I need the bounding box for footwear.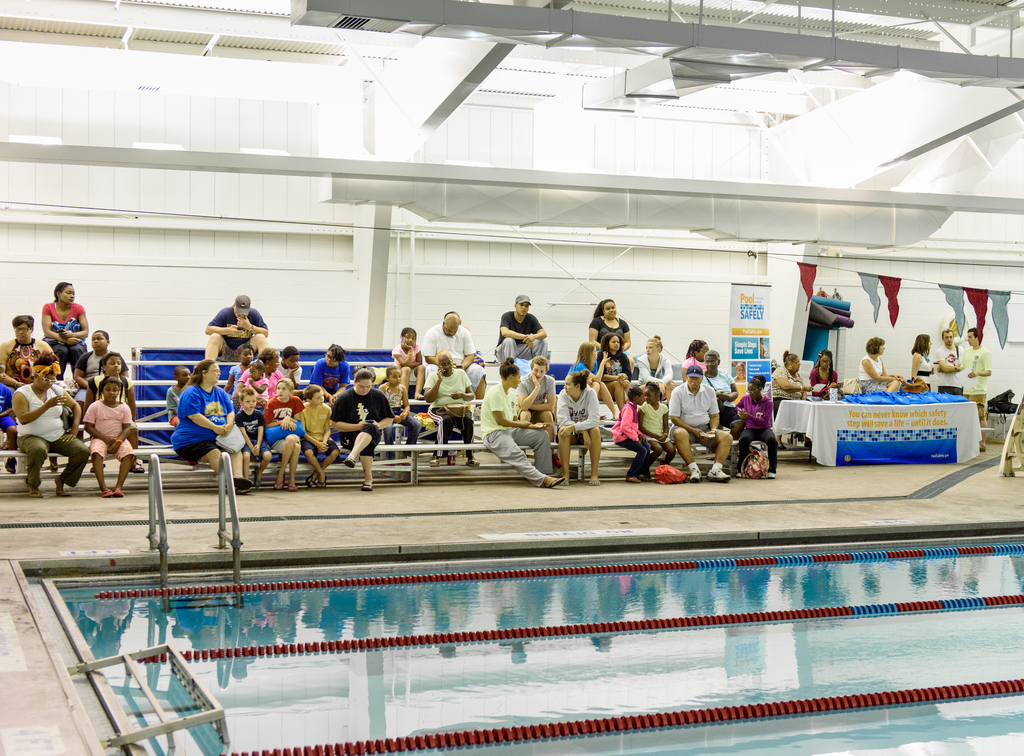
Here it is: x1=234, y1=477, x2=256, y2=492.
